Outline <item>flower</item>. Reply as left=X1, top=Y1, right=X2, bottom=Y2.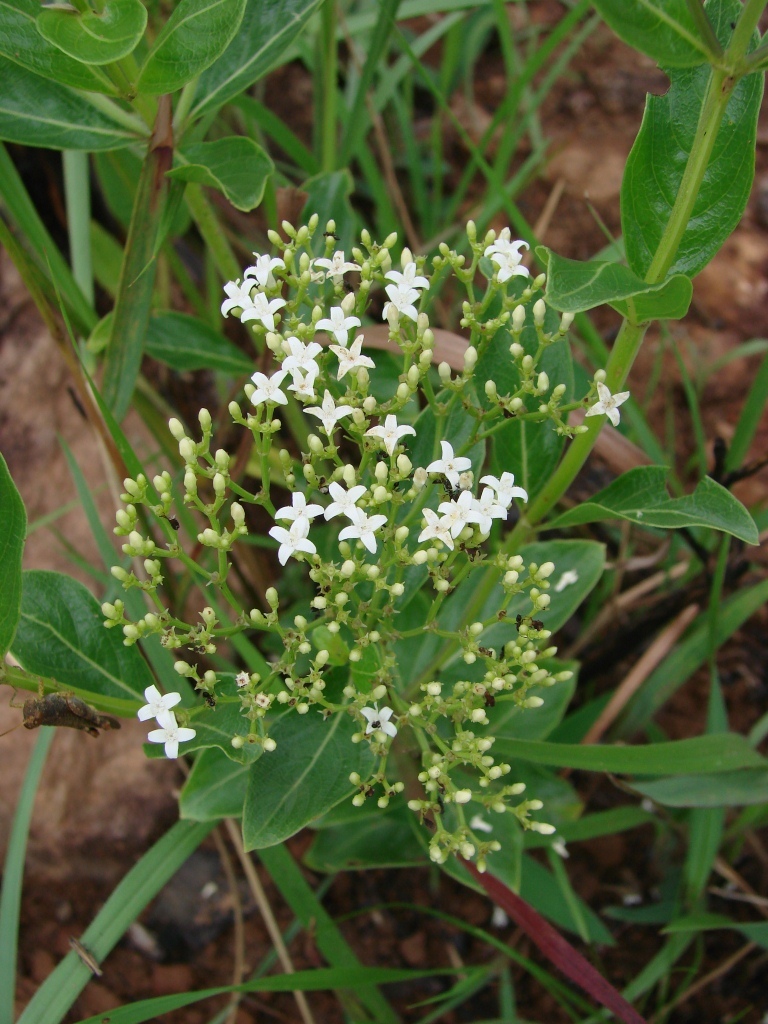
left=486, top=463, right=522, bottom=508.
